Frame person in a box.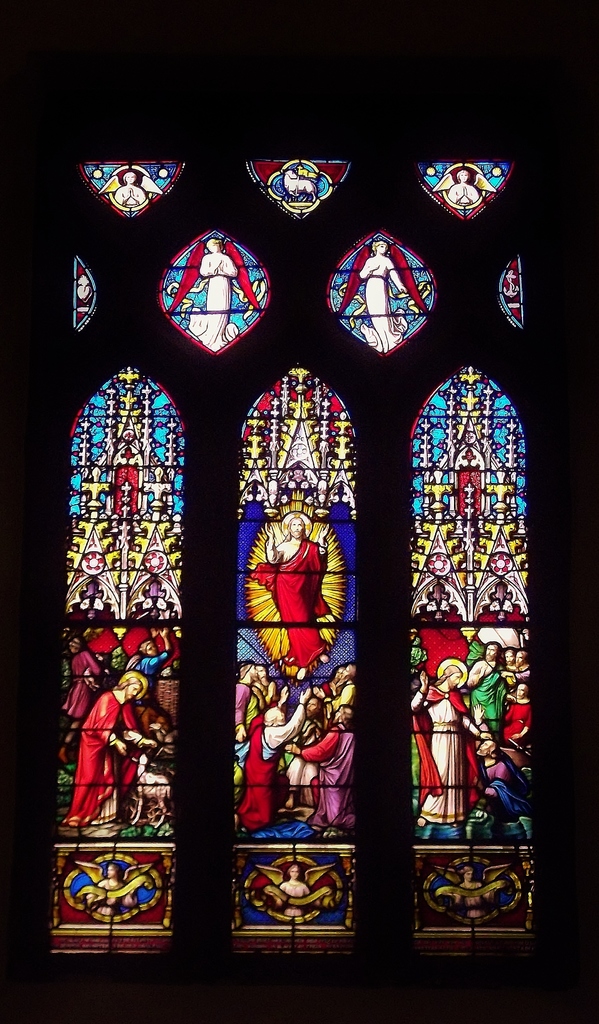
bbox=(250, 511, 332, 676).
